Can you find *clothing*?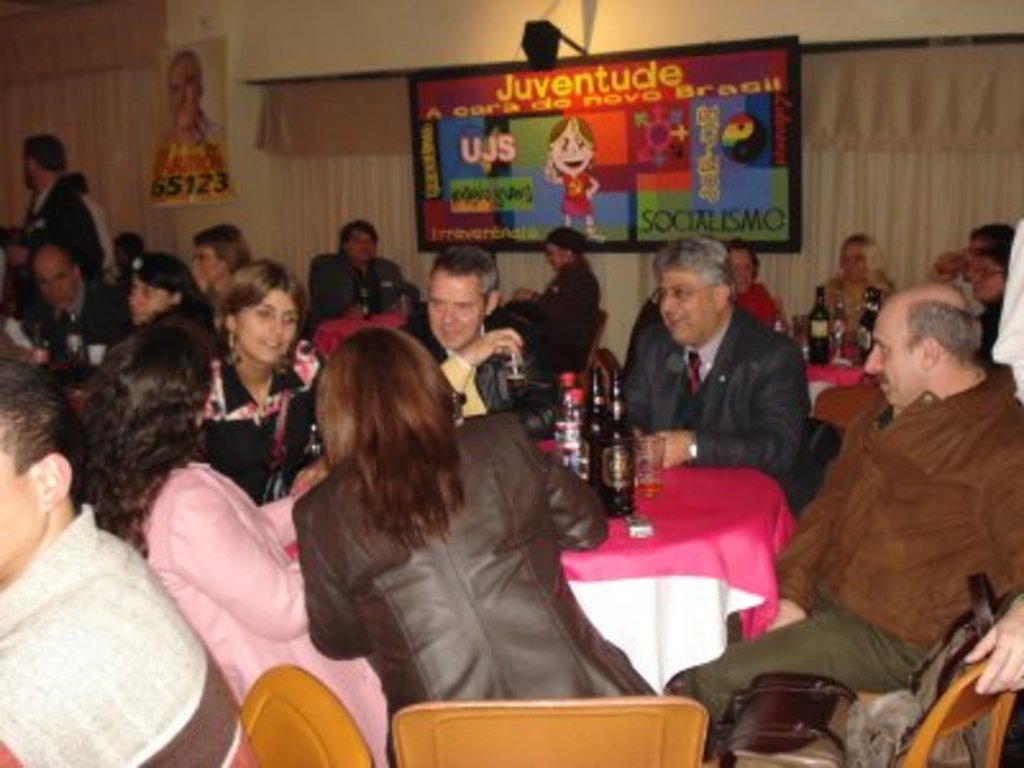
Yes, bounding box: <bbox>0, 507, 300, 765</bbox>.
